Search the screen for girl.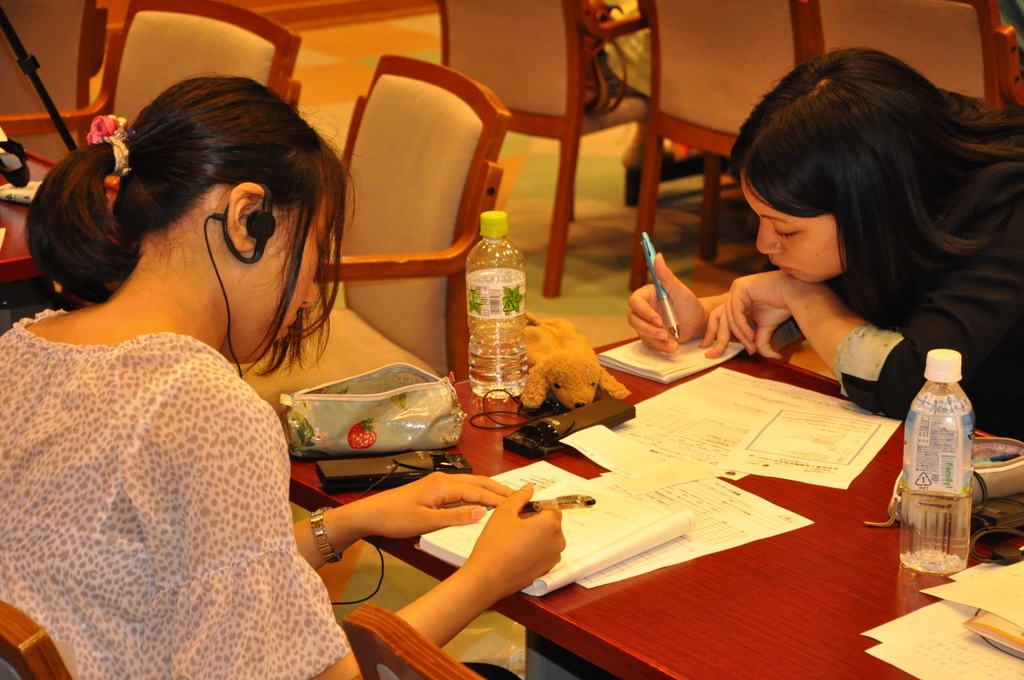
Found at {"left": 620, "top": 42, "right": 1023, "bottom": 409}.
